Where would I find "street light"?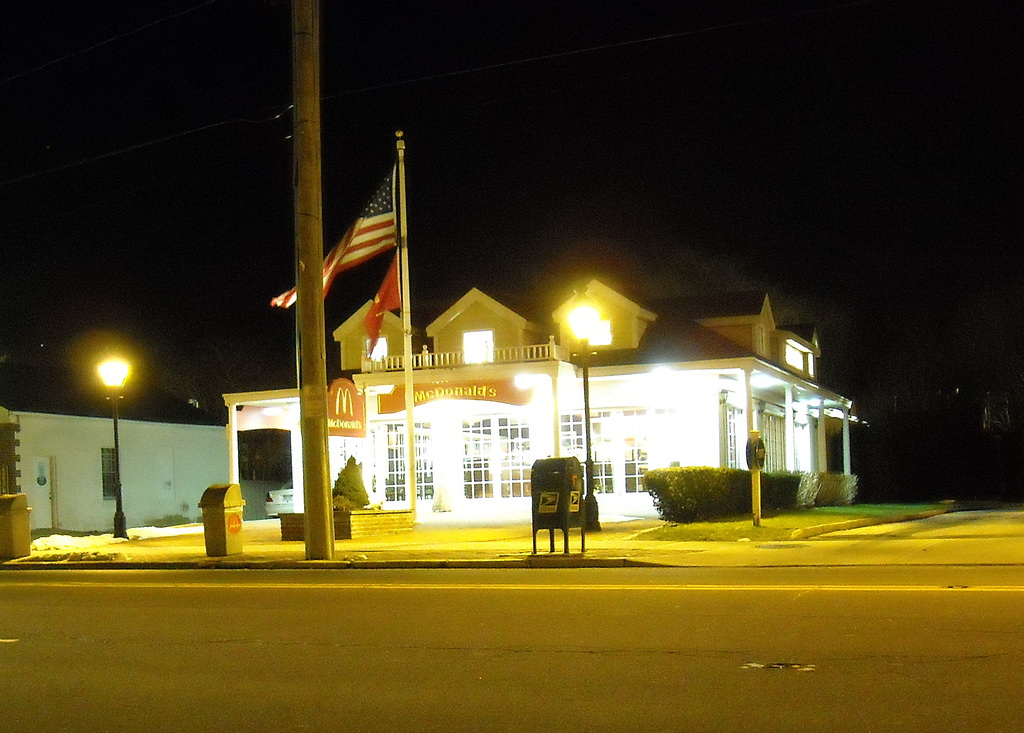
At 87, 354, 140, 541.
